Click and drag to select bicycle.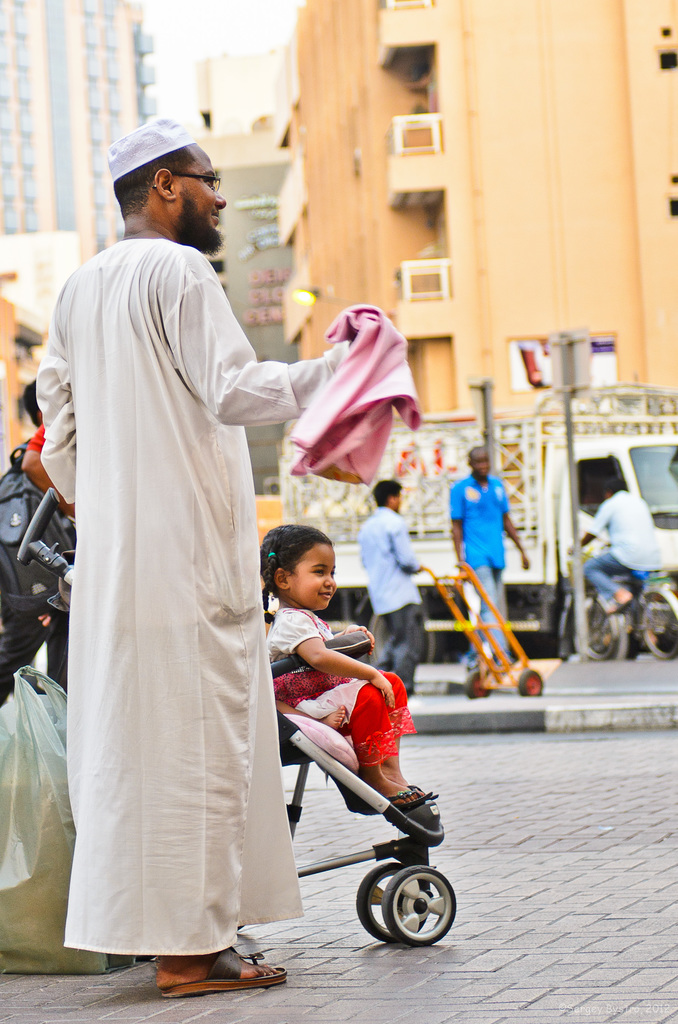
Selection: x1=559, y1=552, x2=677, y2=678.
